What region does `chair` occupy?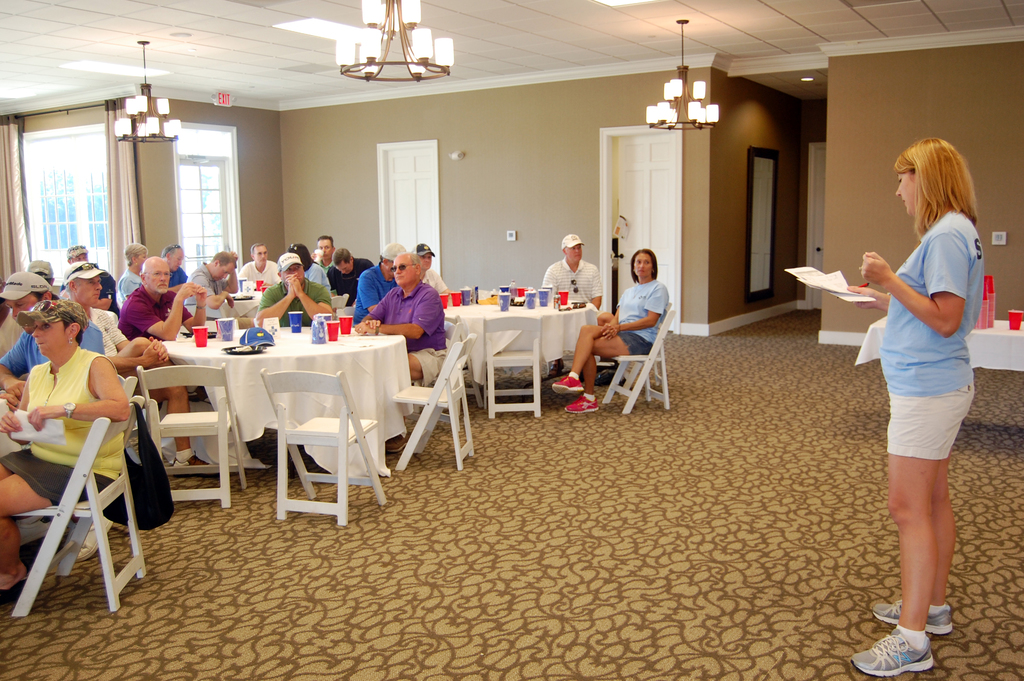
<box>330,293,346,323</box>.
